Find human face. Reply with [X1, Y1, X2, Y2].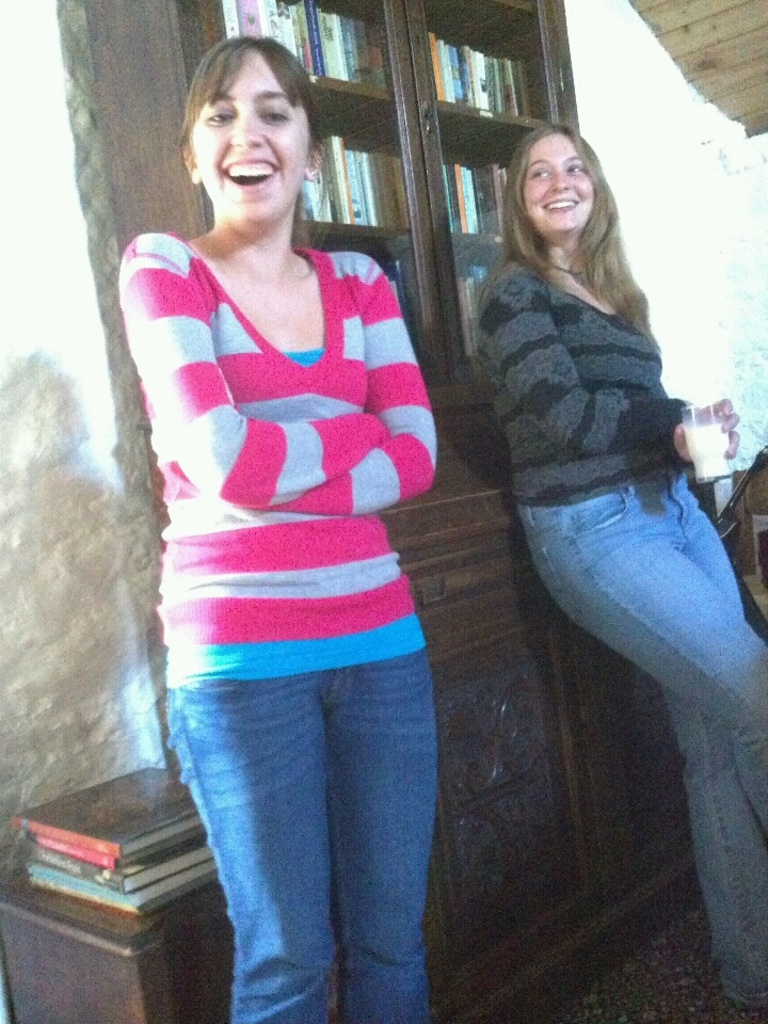
[519, 128, 593, 227].
